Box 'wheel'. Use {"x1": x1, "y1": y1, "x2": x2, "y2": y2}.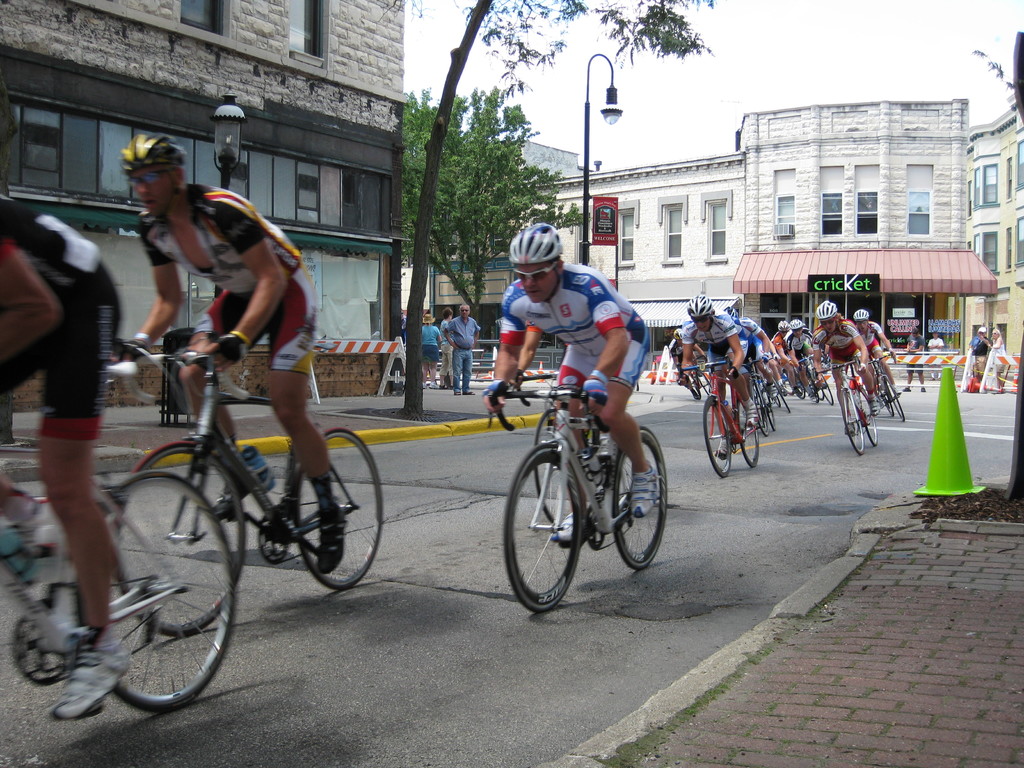
{"x1": 115, "y1": 439, "x2": 246, "y2": 637}.
